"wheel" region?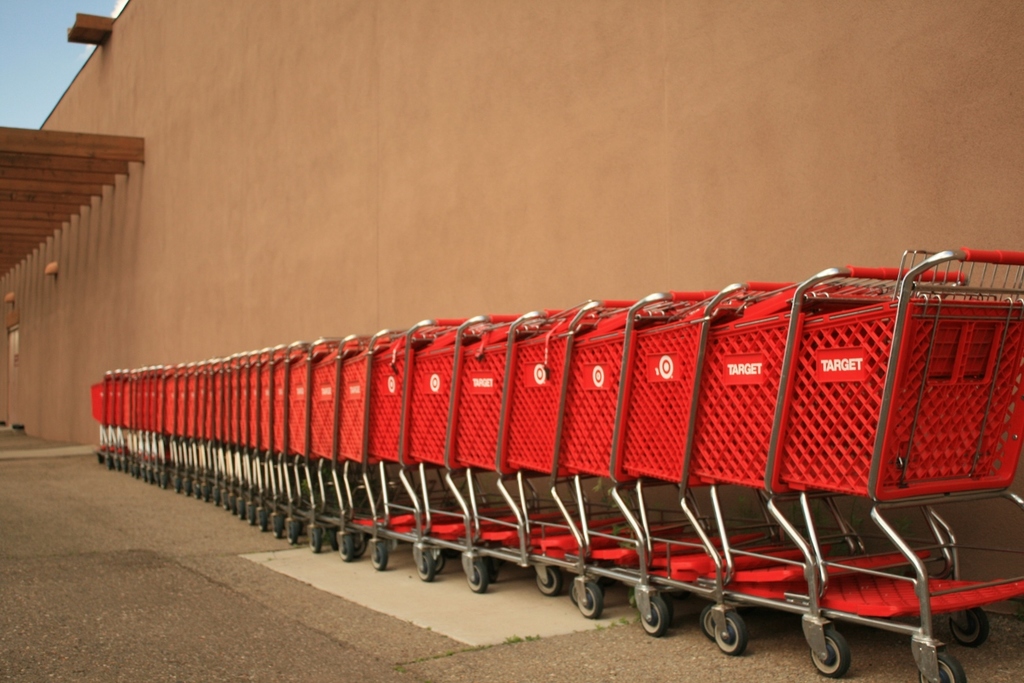
Rect(640, 596, 667, 636)
